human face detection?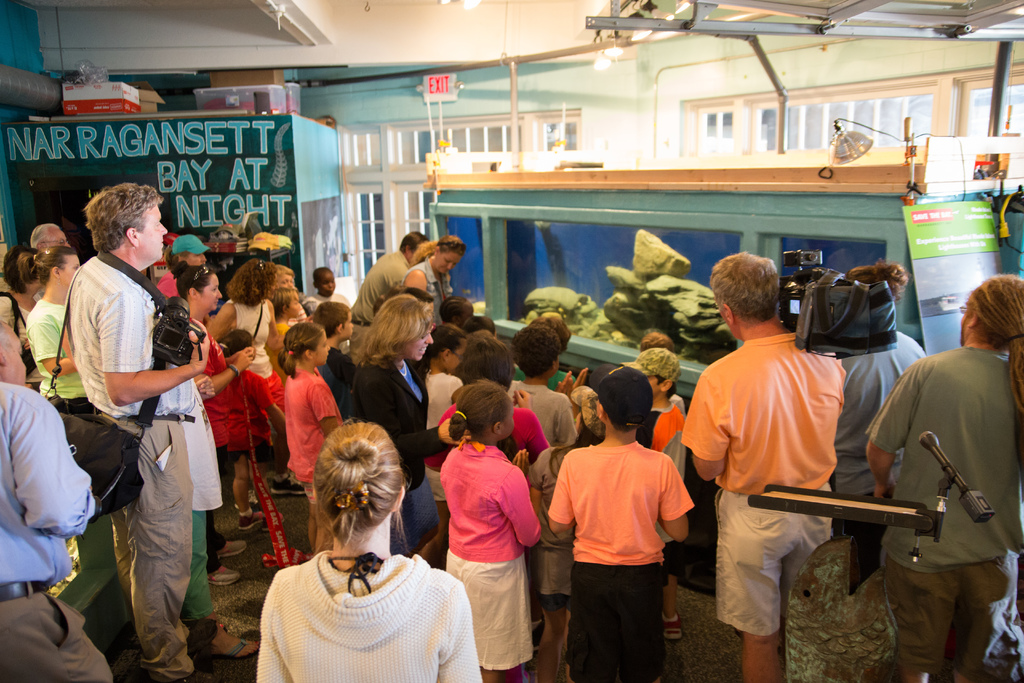
x1=2, y1=334, x2=28, y2=384
